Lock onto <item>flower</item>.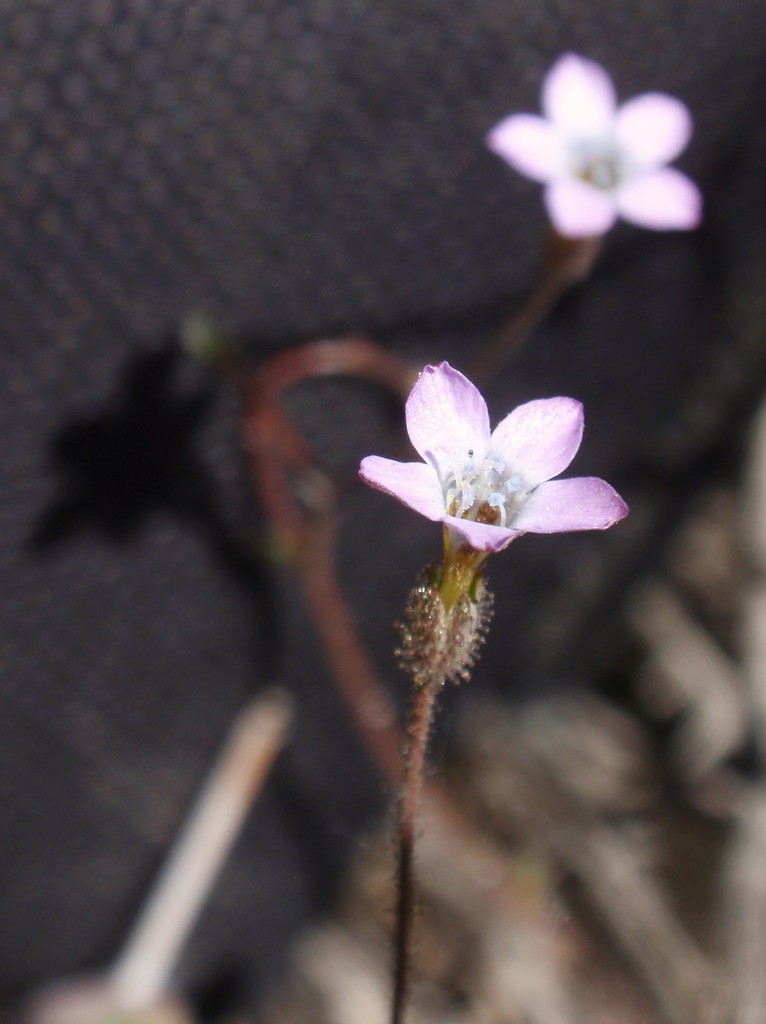
Locked: bbox=(356, 341, 628, 578).
